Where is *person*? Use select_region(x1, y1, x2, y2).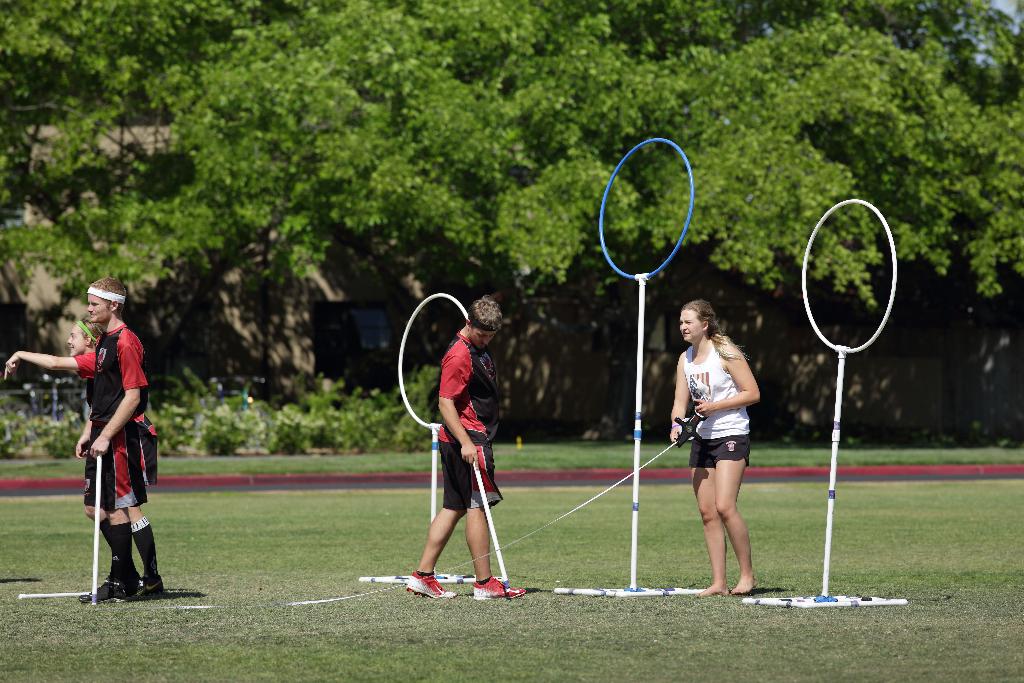
select_region(72, 311, 103, 464).
